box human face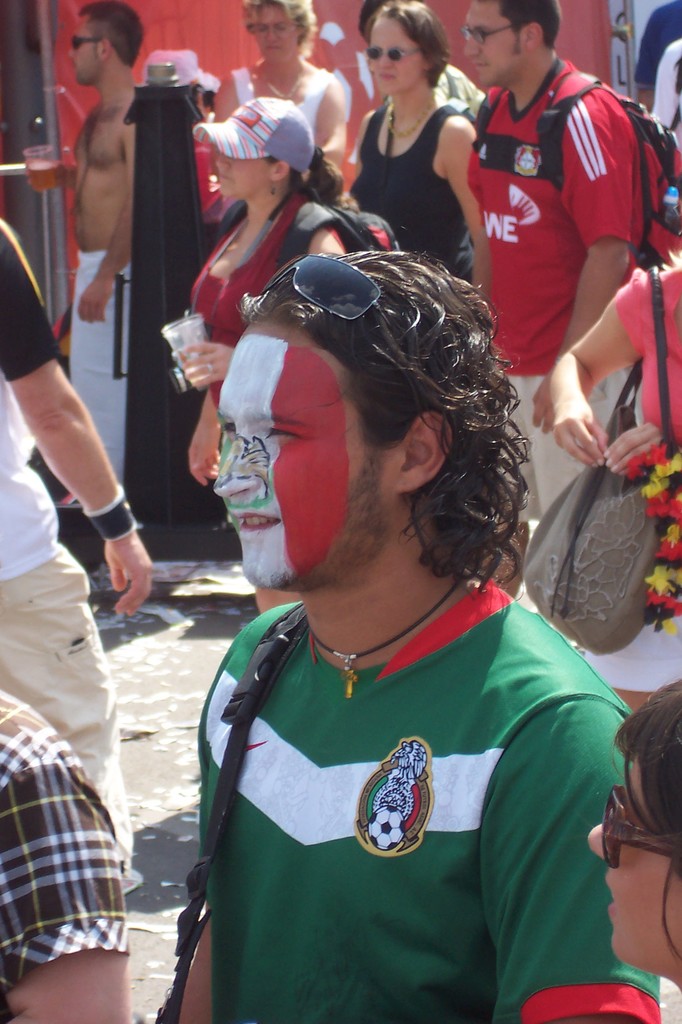
460 0 530 95
